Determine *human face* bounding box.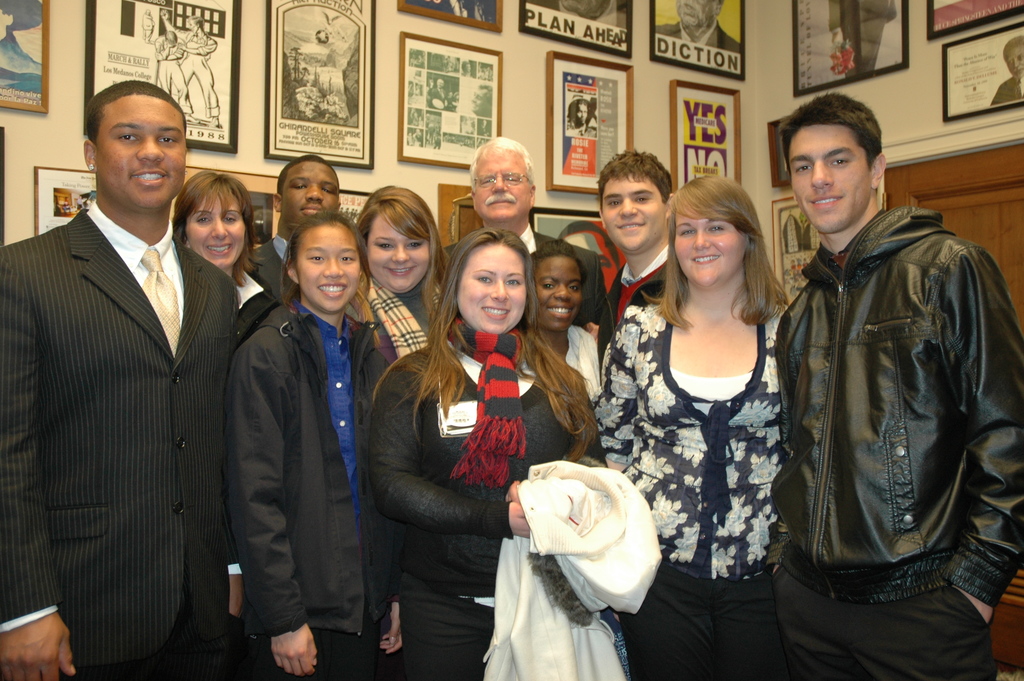
Determined: <box>573,97,594,124</box>.
